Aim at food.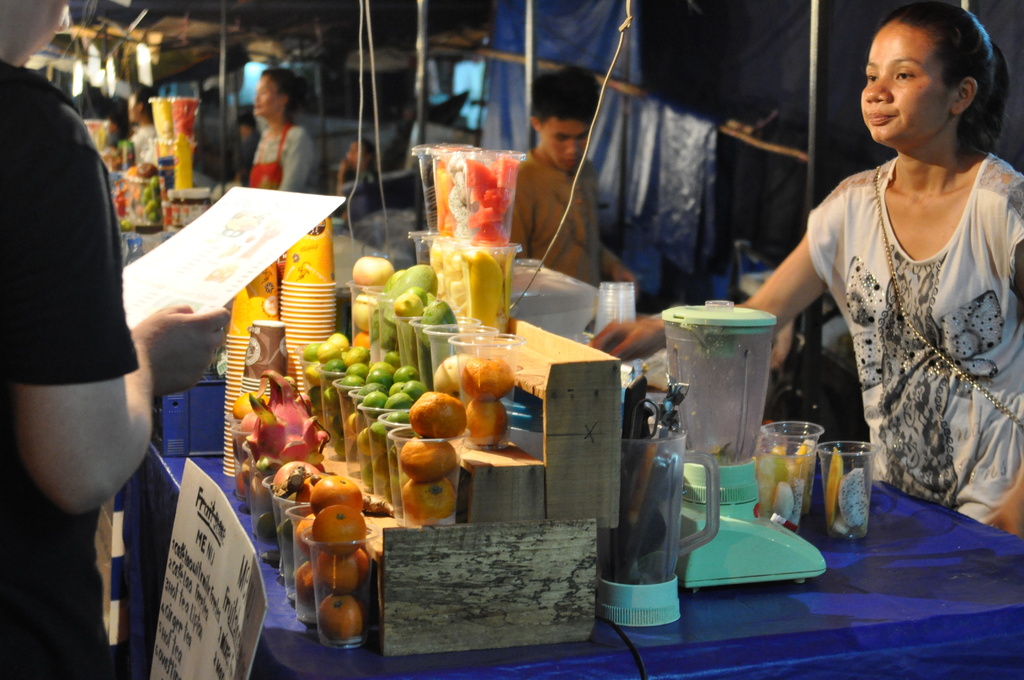
Aimed at 404 390 467 521.
